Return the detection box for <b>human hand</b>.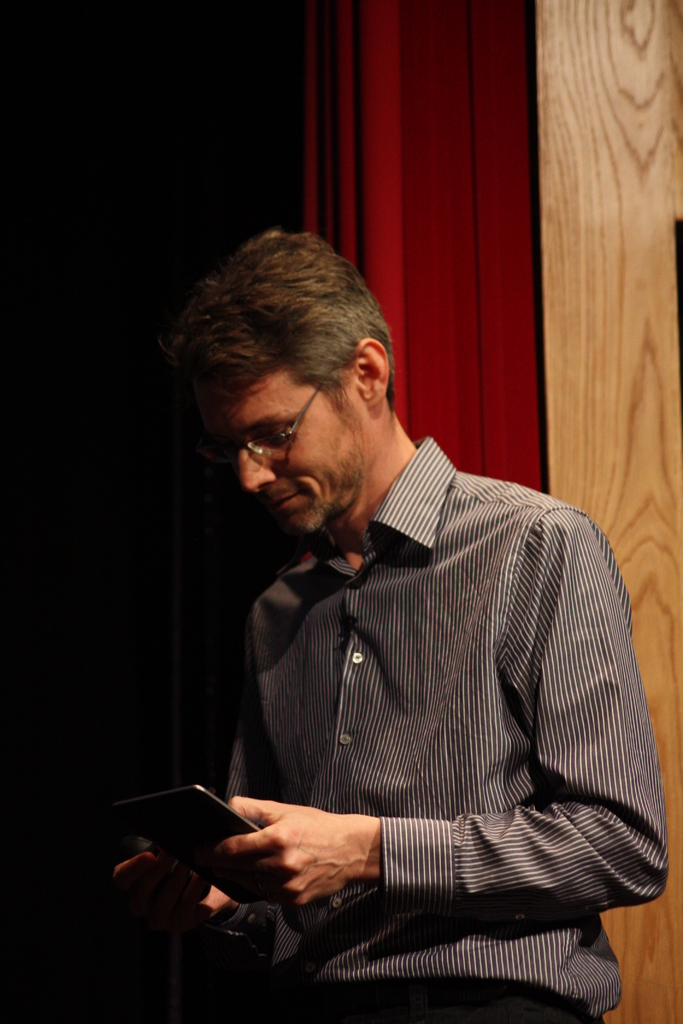
select_region(210, 792, 353, 916).
